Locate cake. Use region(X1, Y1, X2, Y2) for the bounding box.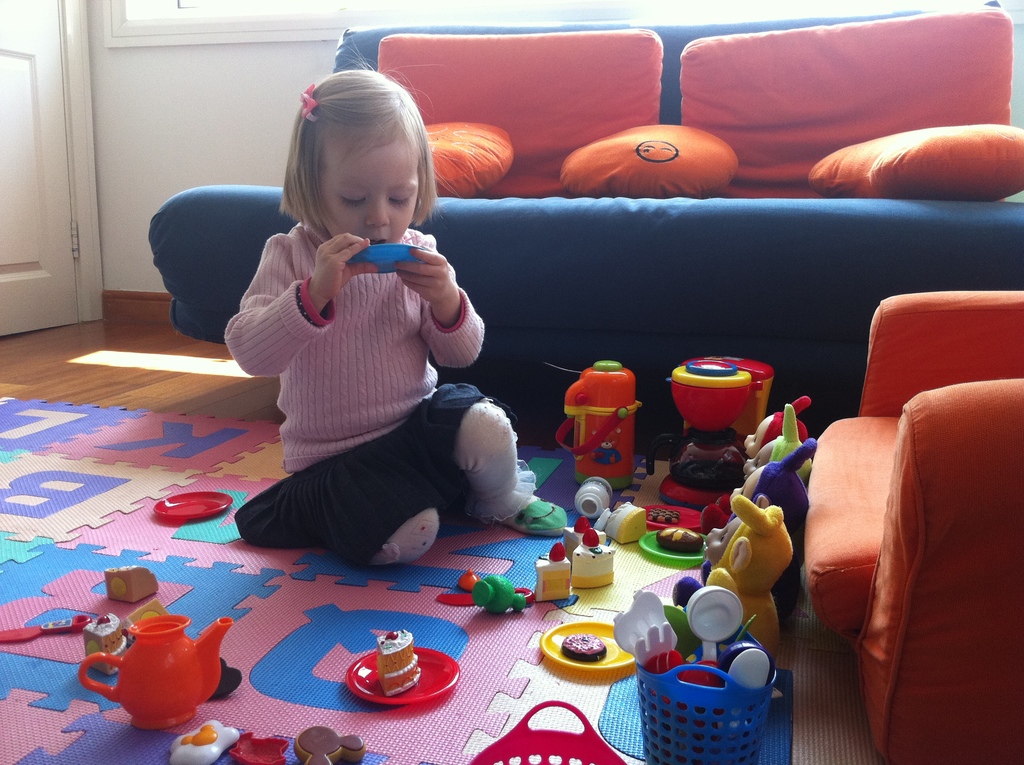
region(532, 540, 569, 600).
